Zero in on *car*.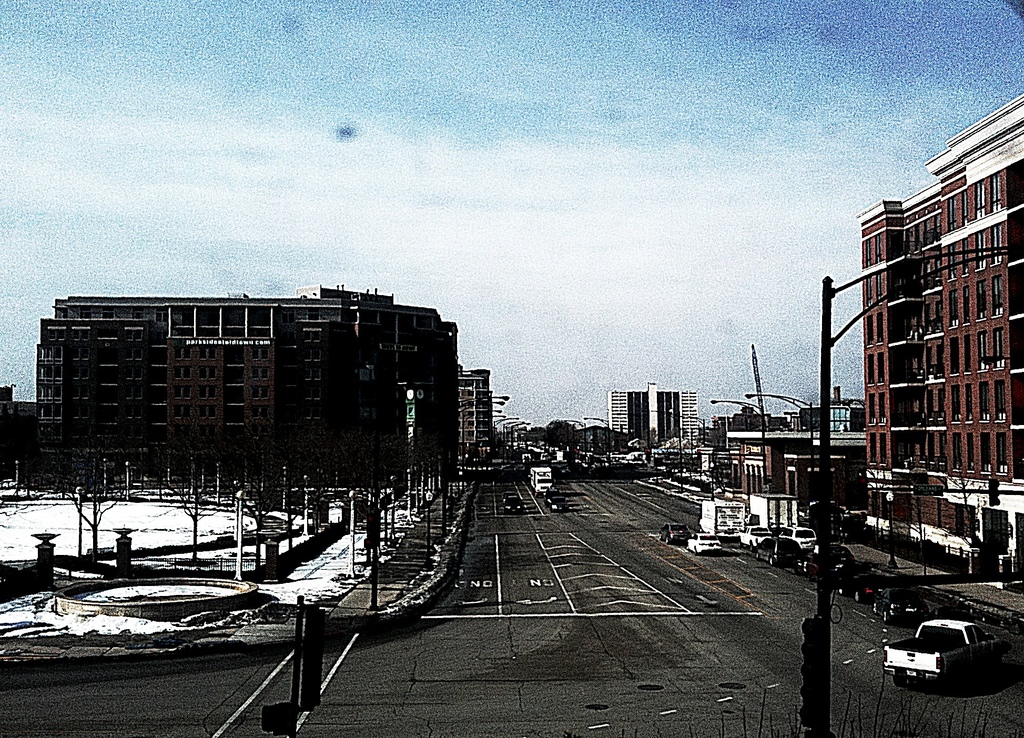
Zeroed in: detection(659, 521, 691, 542).
